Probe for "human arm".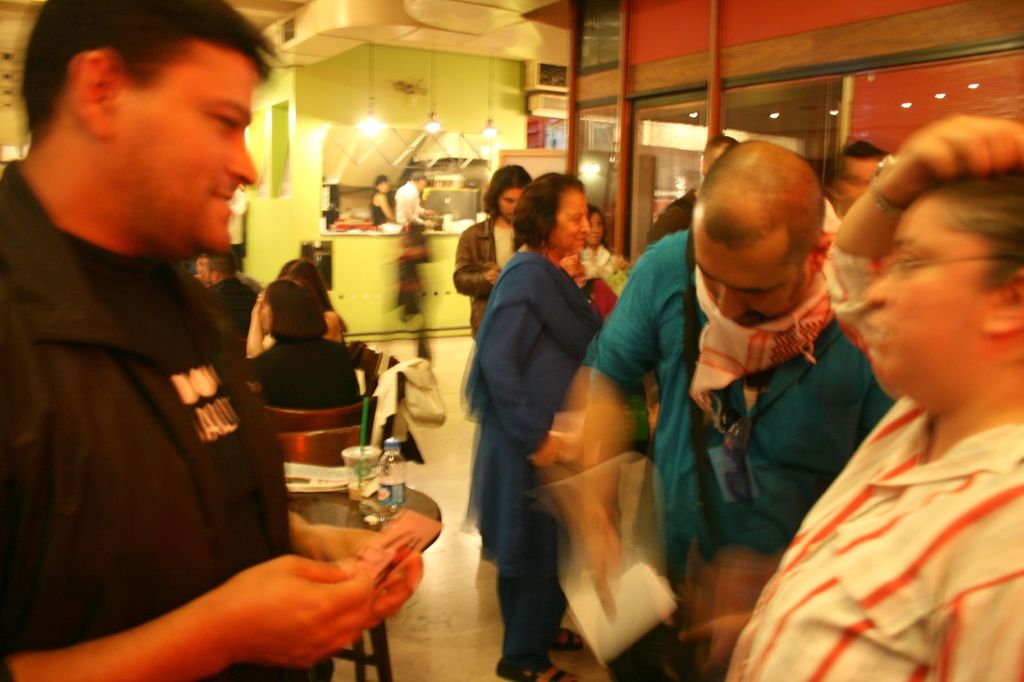
Probe result: 83 475 444 681.
